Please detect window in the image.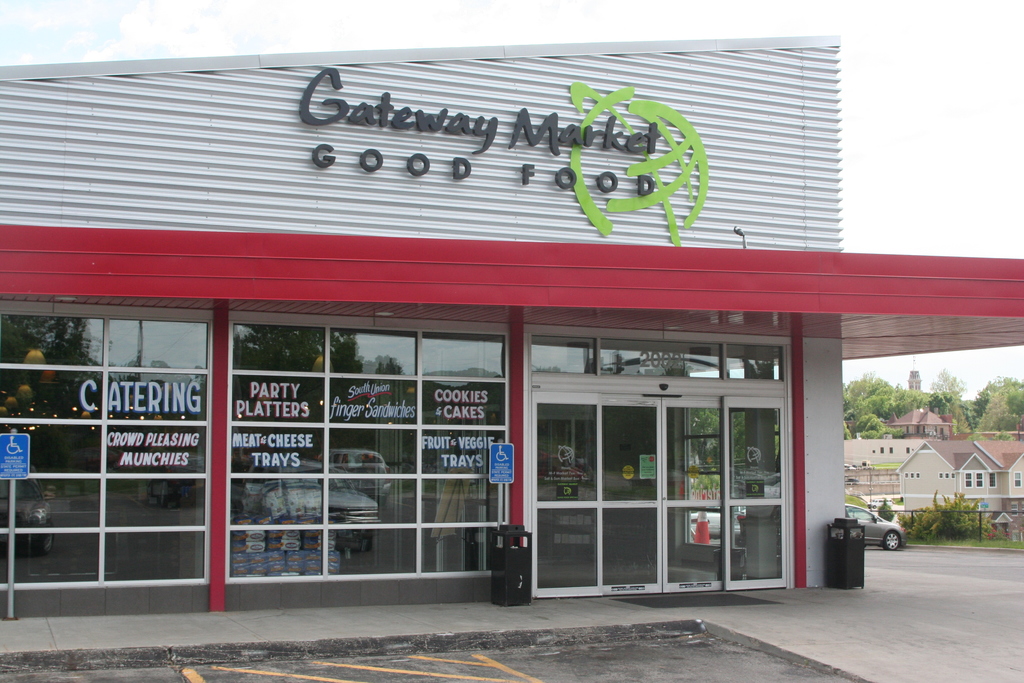
(516, 336, 797, 597).
